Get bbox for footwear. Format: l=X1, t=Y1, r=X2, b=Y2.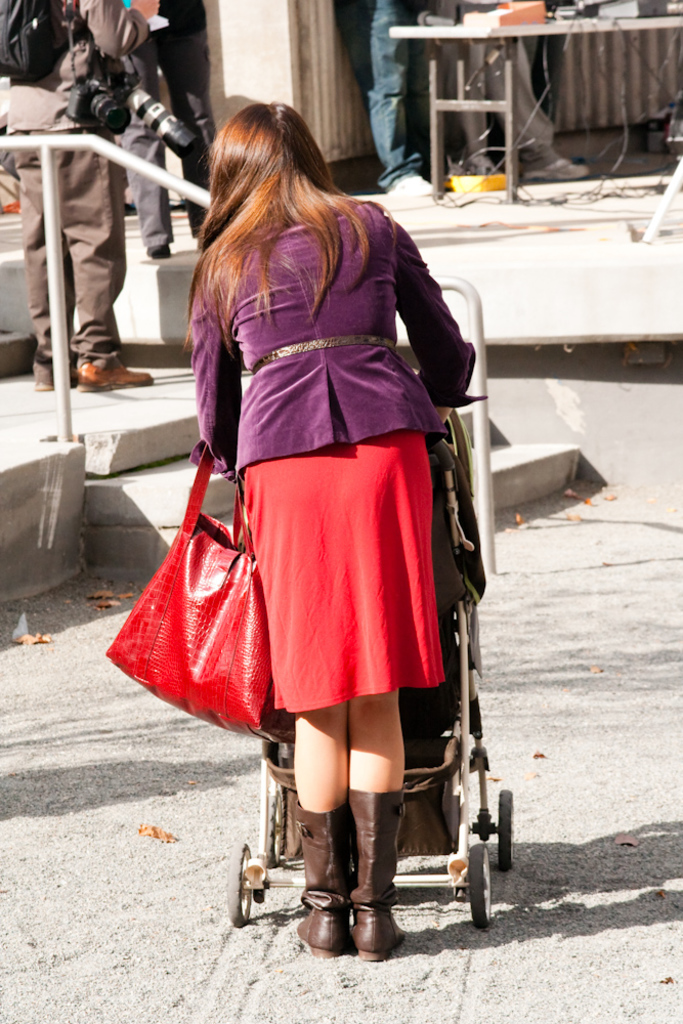
l=146, t=243, r=171, b=258.
